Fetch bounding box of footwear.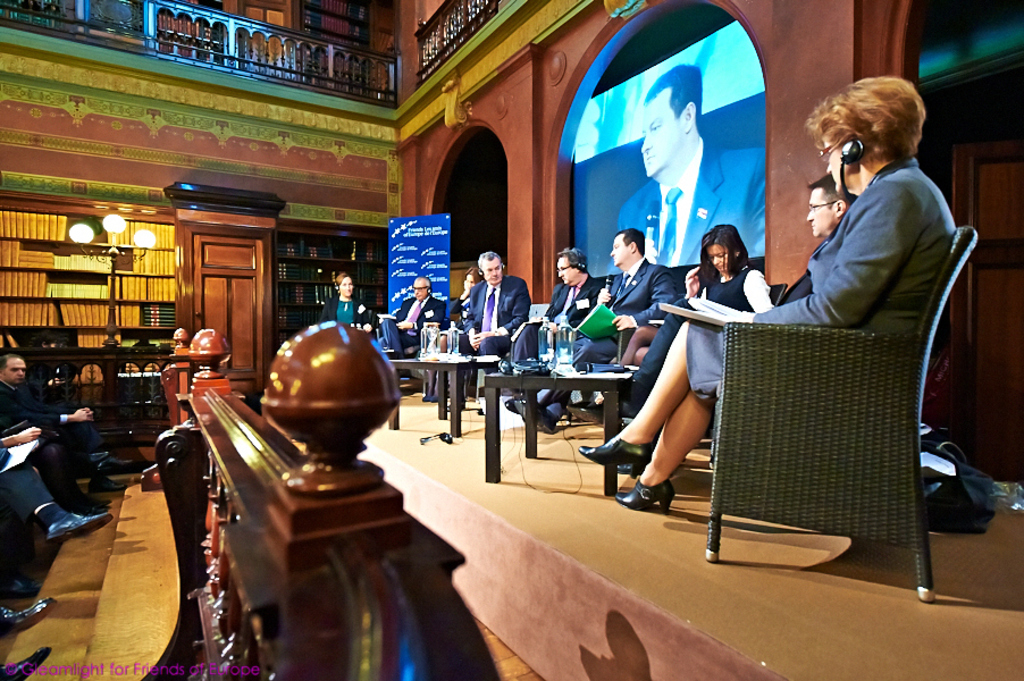
Bbox: pyautogui.locateOnScreen(615, 479, 674, 508).
